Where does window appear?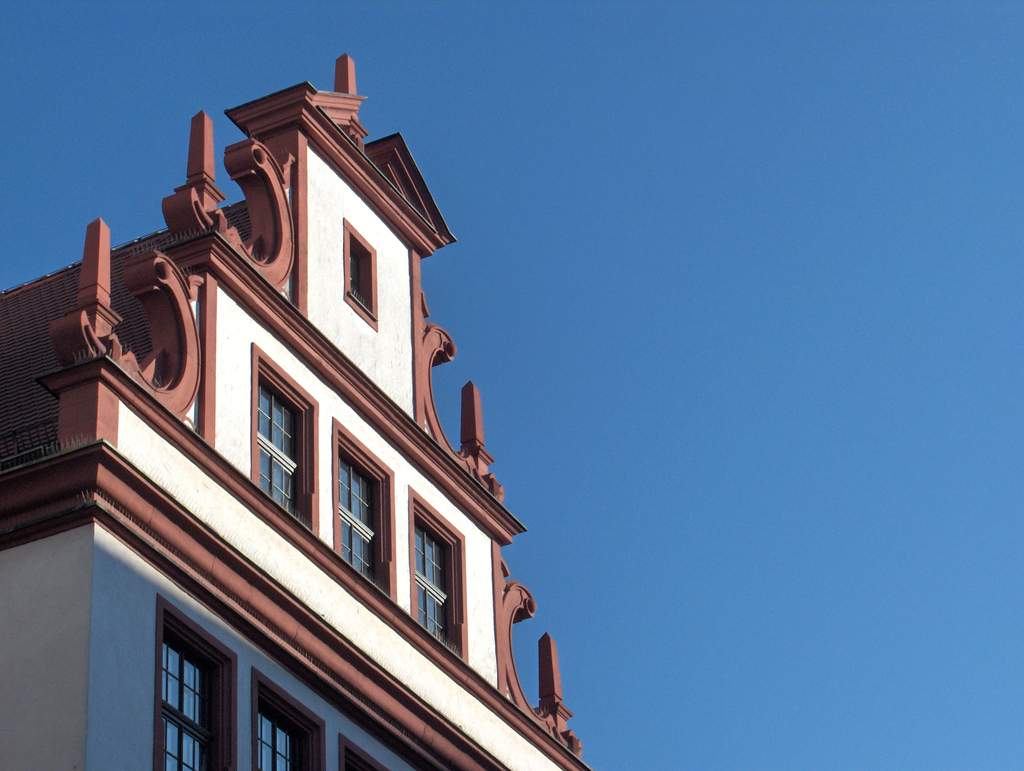
Appears at region(348, 228, 372, 311).
